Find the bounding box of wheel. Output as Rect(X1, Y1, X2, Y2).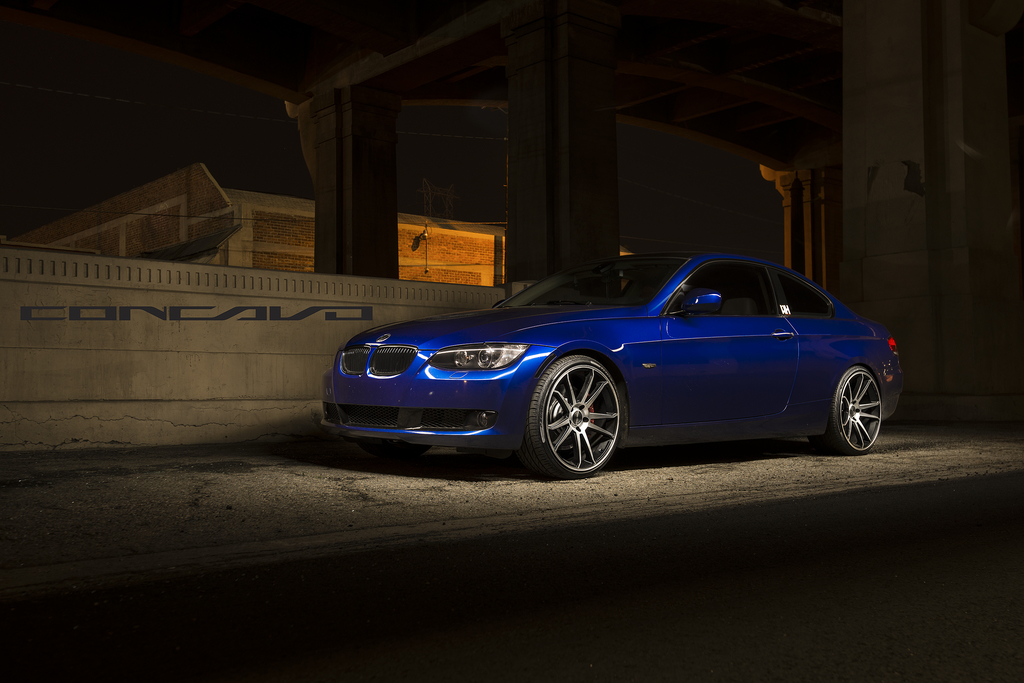
Rect(805, 367, 883, 456).
